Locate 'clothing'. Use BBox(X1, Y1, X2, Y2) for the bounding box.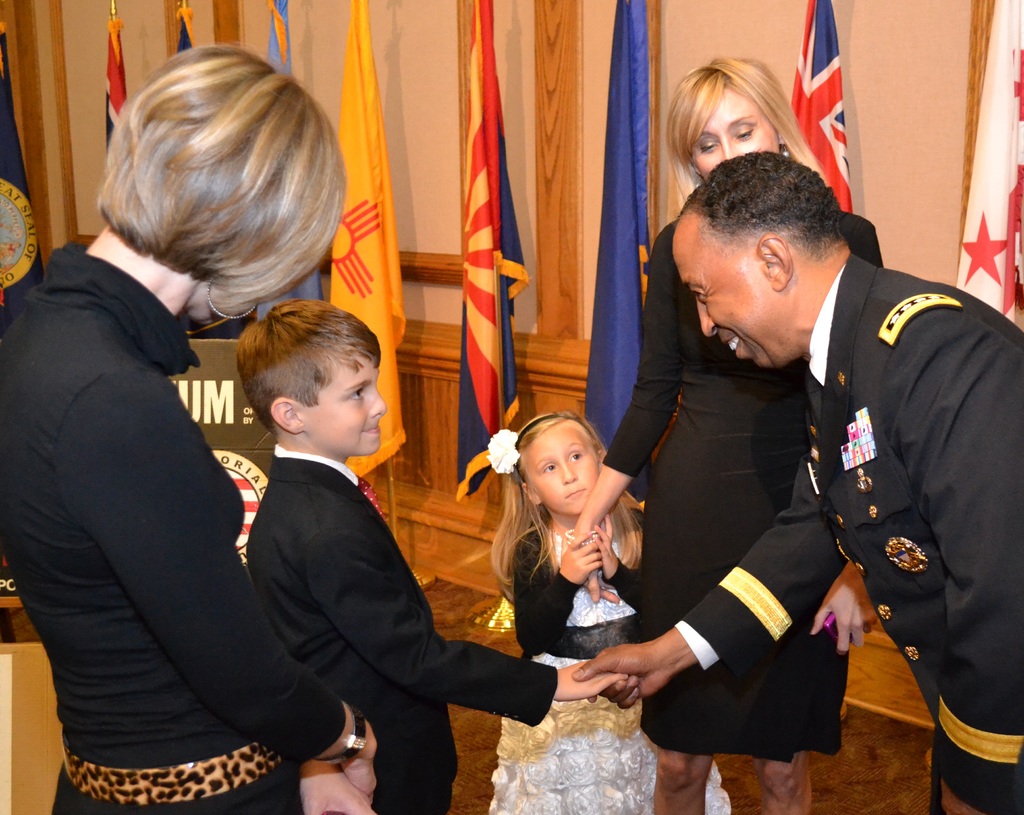
BBox(245, 442, 561, 814).
